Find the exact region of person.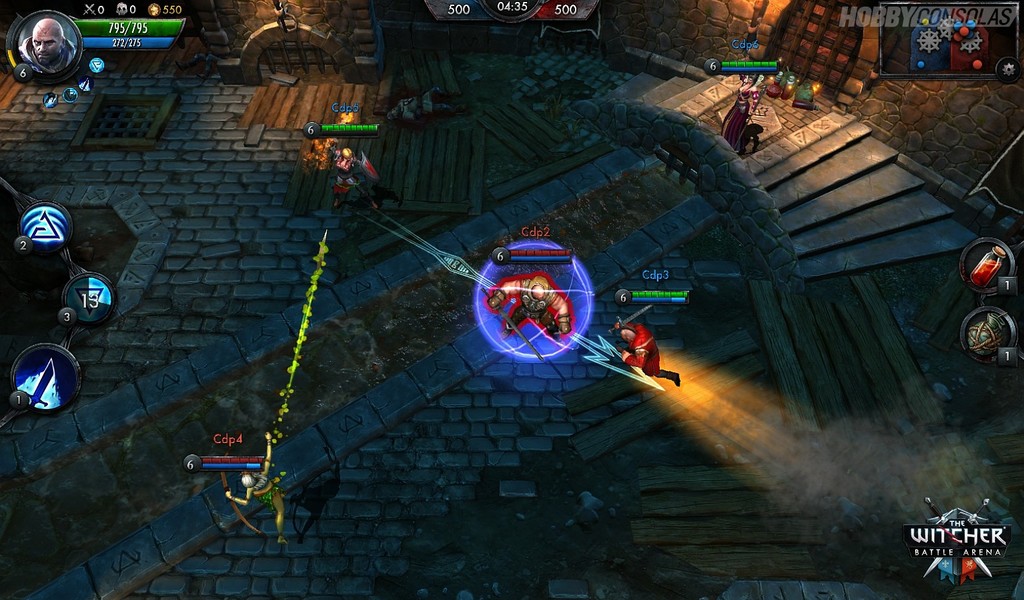
Exact region: pyautogui.locateOnScreen(295, 136, 337, 174).
